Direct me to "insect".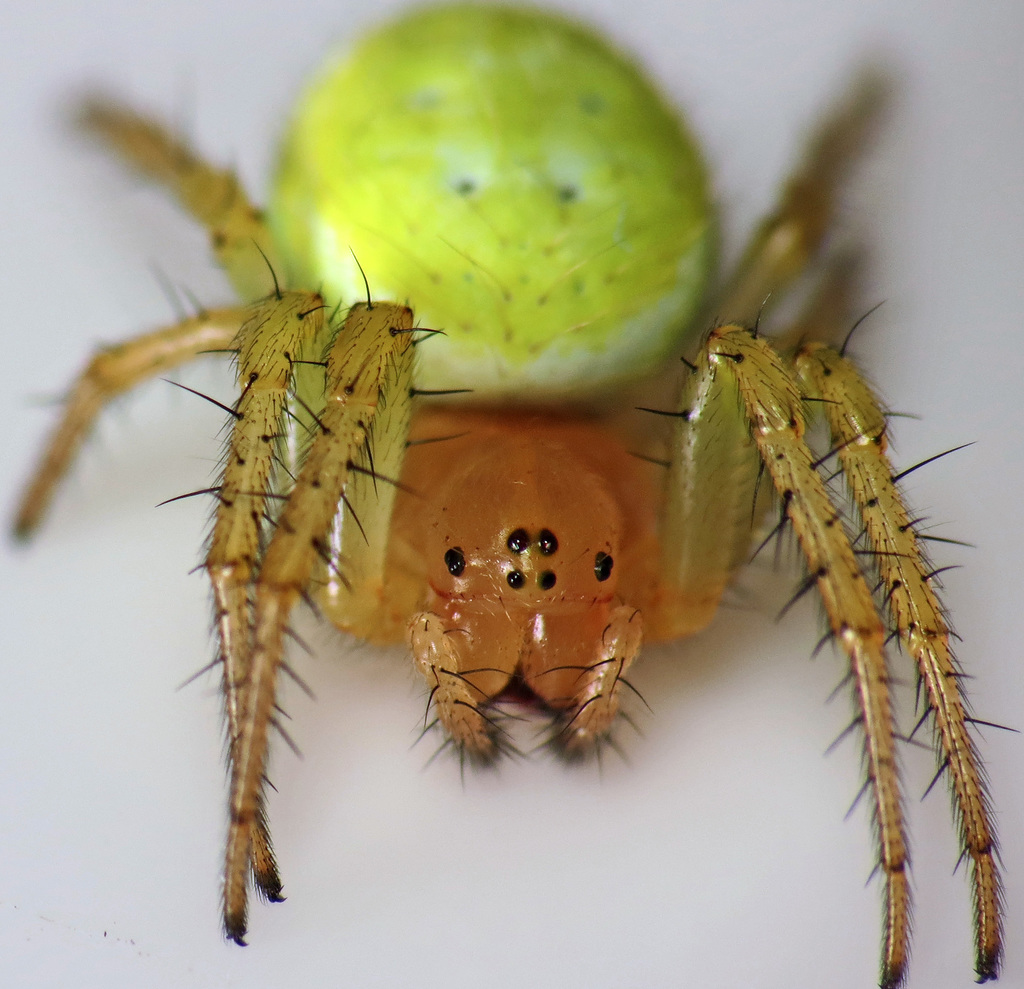
Direction: 9, 0, 1022, 988.
